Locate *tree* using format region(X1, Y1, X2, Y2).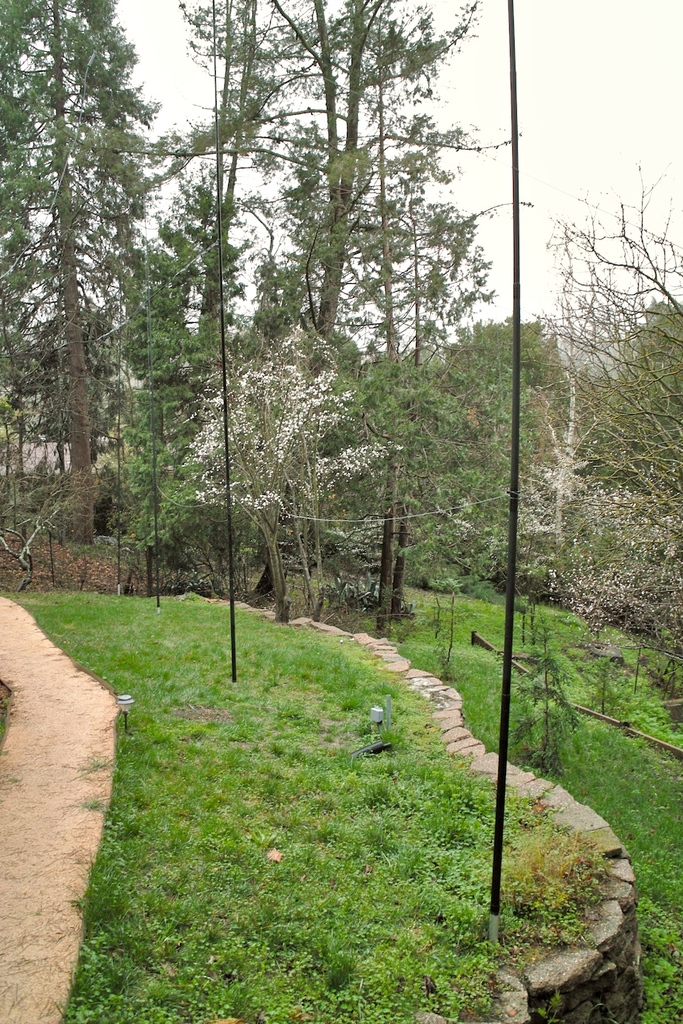
region(545, 288, 682, 511).
